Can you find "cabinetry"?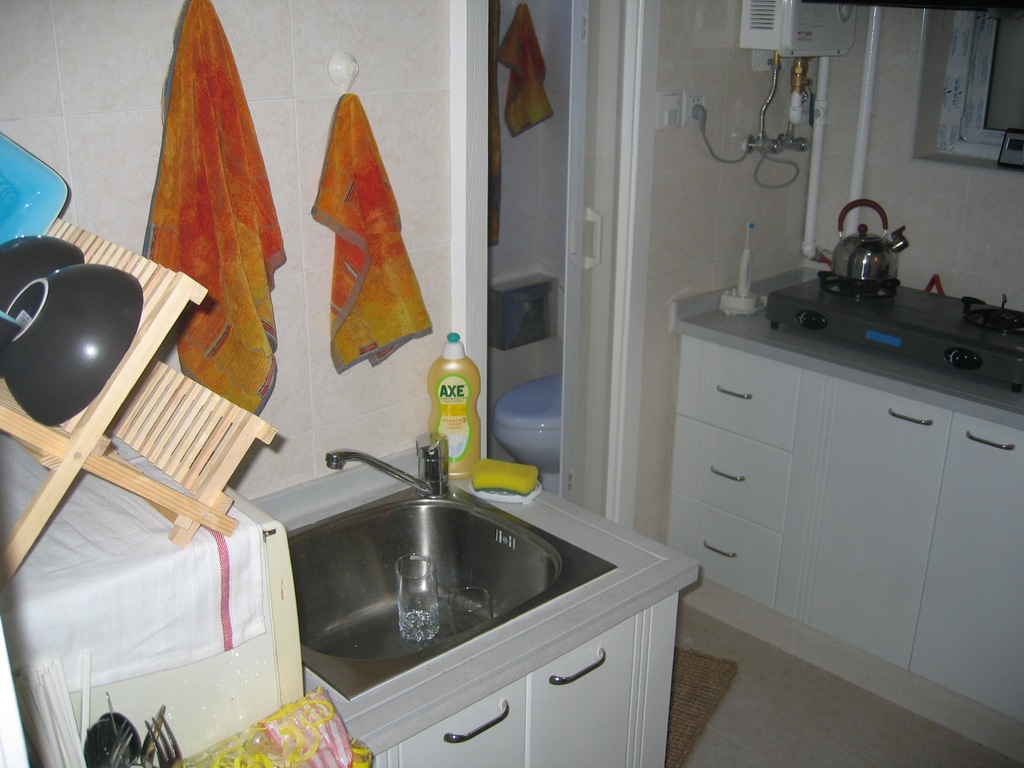
Yes, bounding box: region(779, 367, 959, 675).
